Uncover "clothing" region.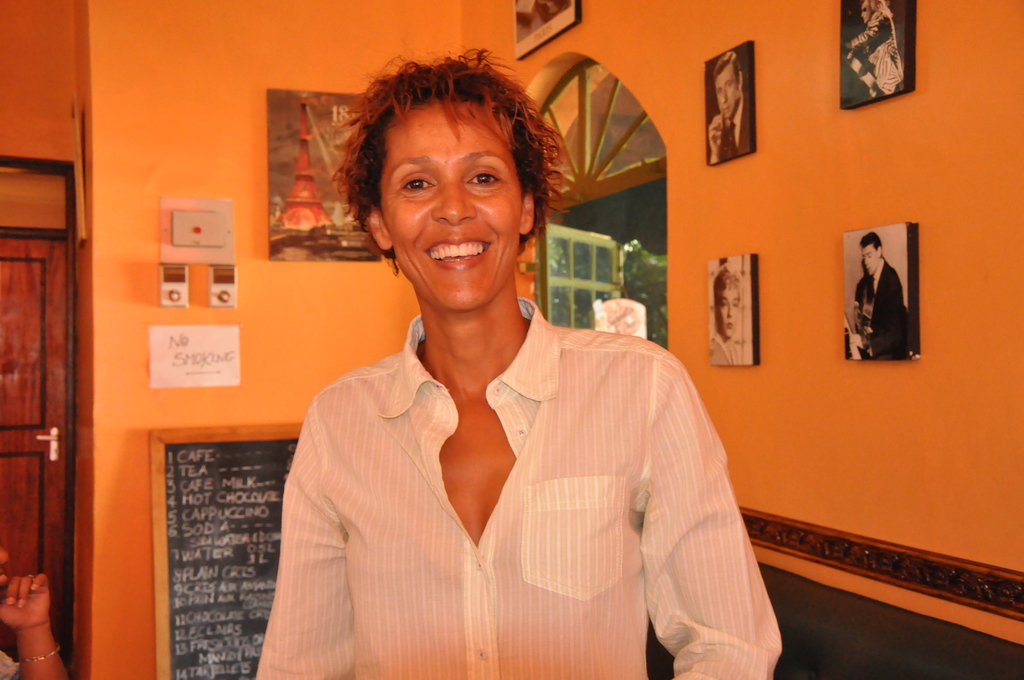
Uncovered: bbox(0, 656, 24, 679).
